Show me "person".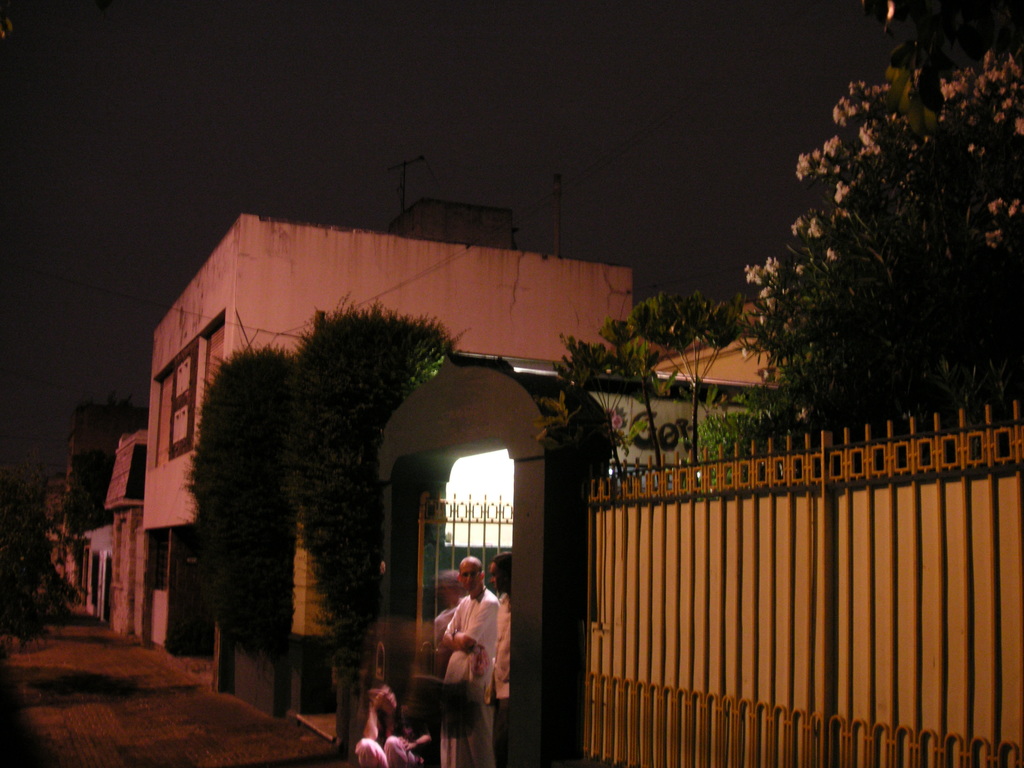
"person" is here: [480, 553, 515, 767].
